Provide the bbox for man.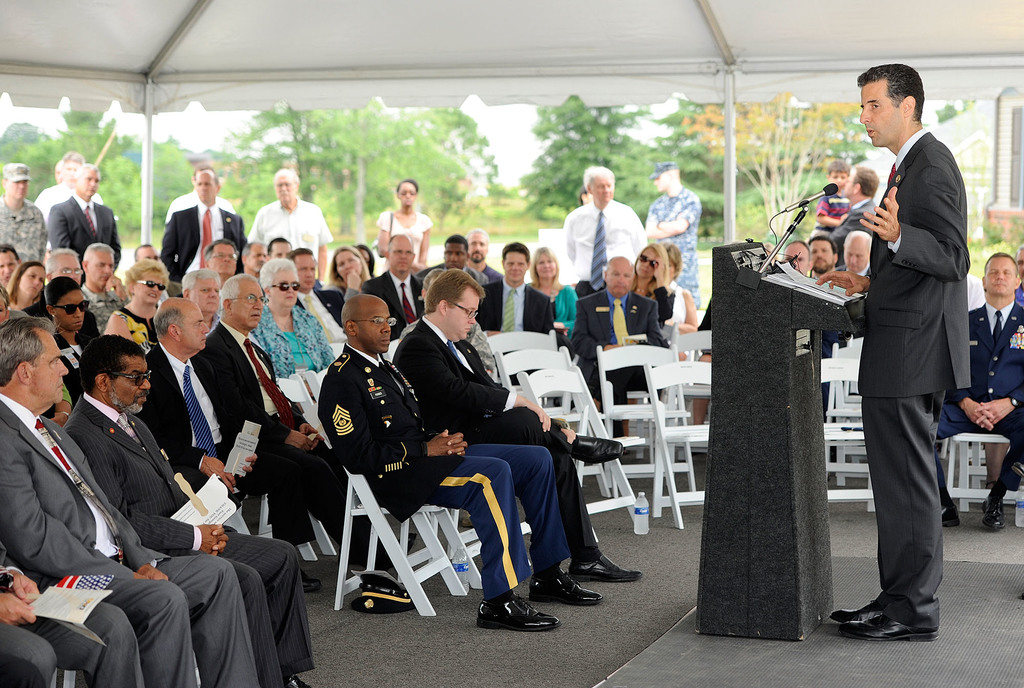
(x1=138, y1=241, x2=159, y2=279).
